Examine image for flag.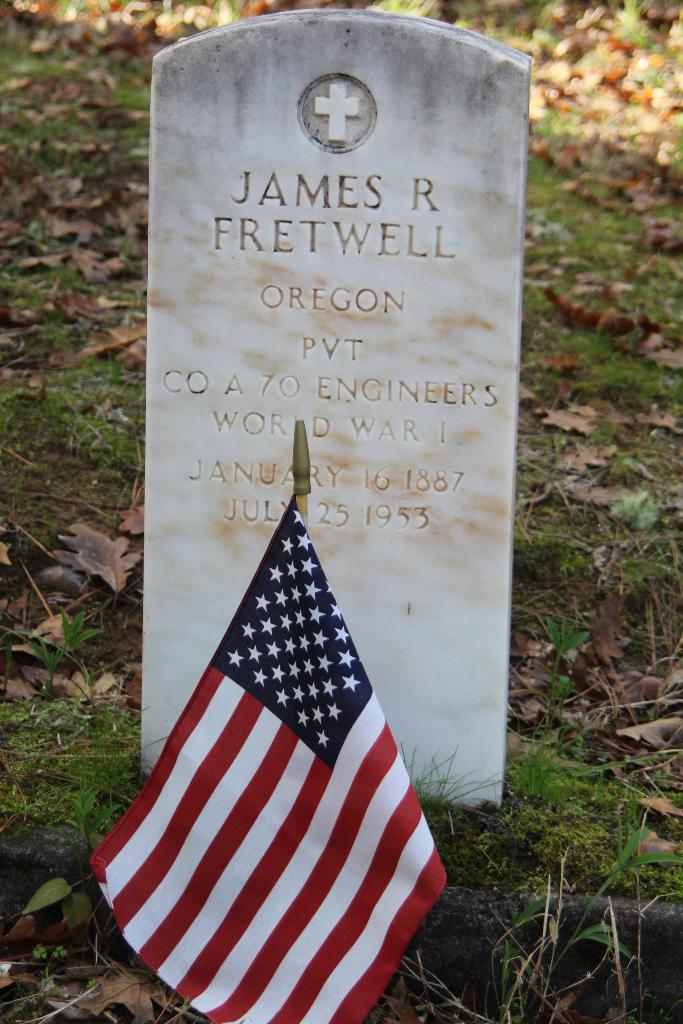
Examination result: rect(78, 521, 419, 1020).
